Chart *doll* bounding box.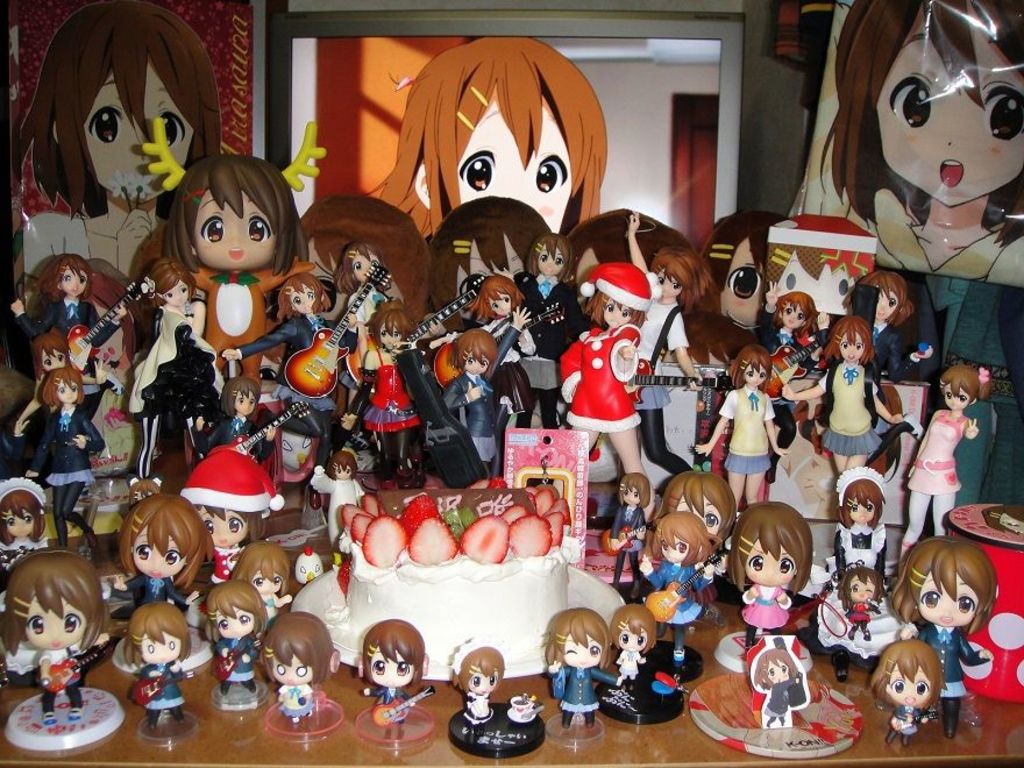
Charted: 858,0,1023,272.
